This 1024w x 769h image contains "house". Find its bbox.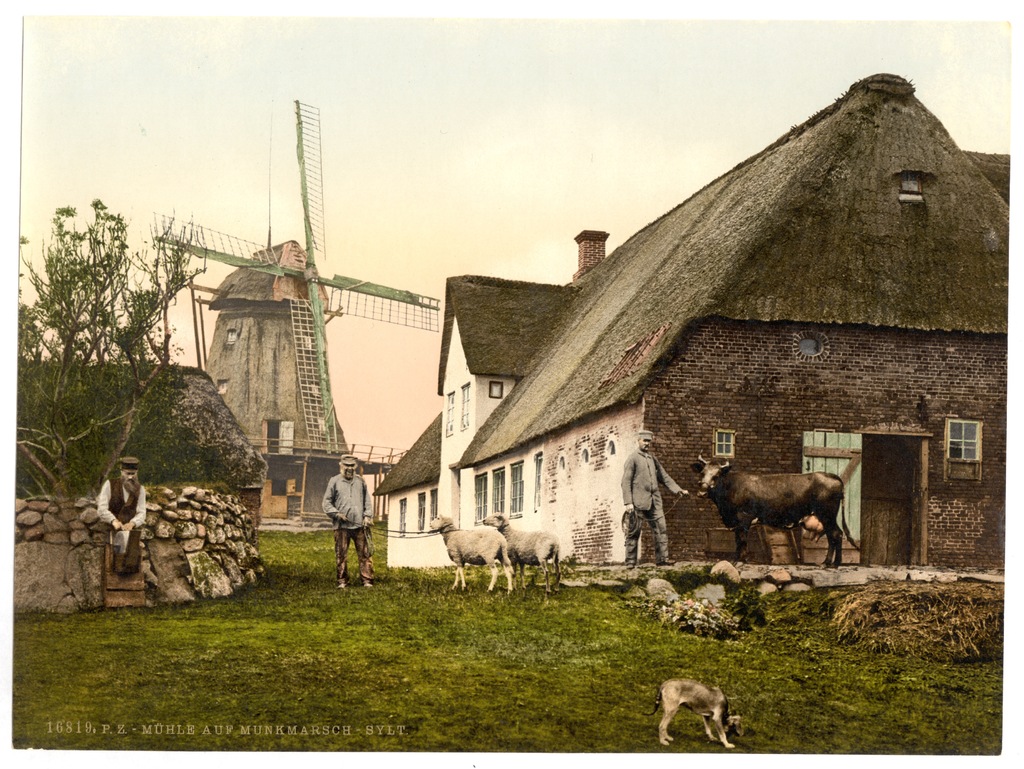
(372, 63, 988, 644).
